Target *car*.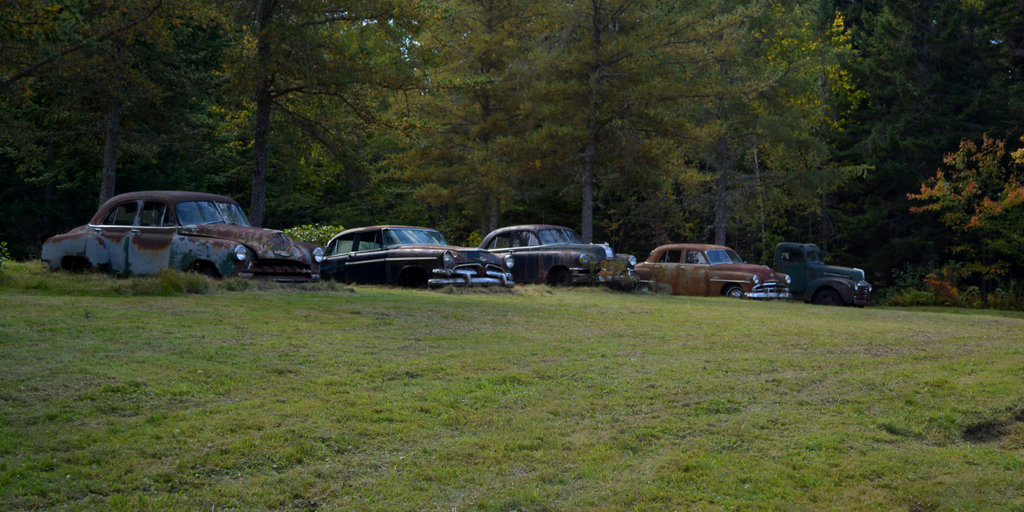
Target region: select_region(638, 241, 790, 298).
